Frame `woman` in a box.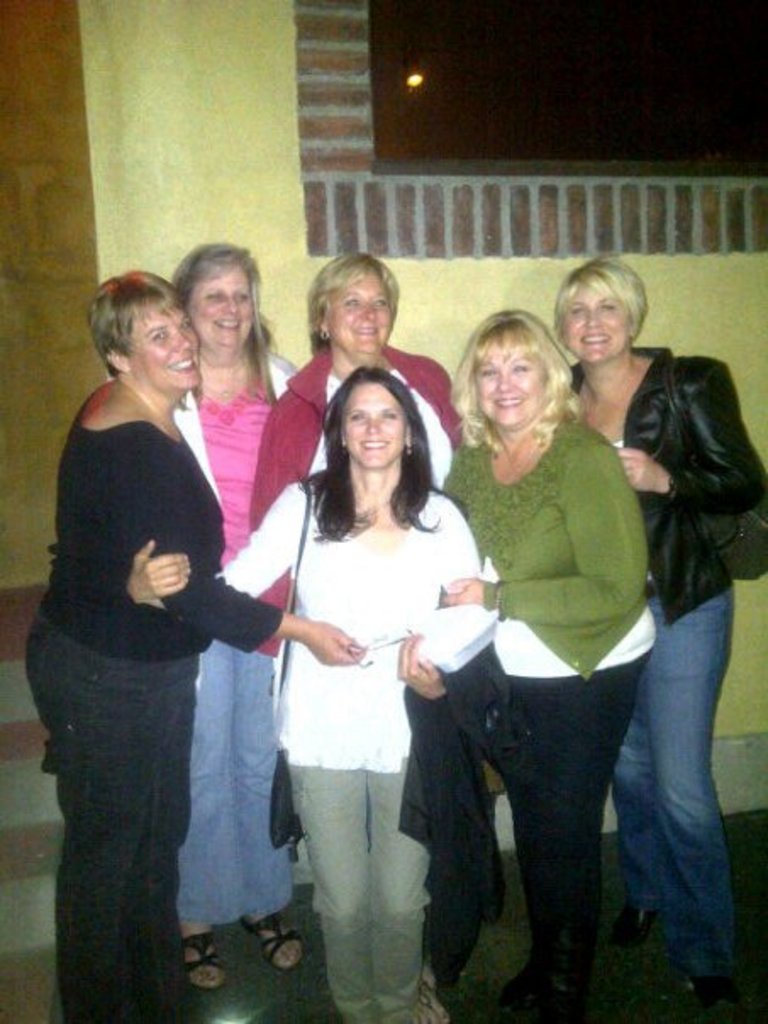
(427, 293, 646, 1022).
